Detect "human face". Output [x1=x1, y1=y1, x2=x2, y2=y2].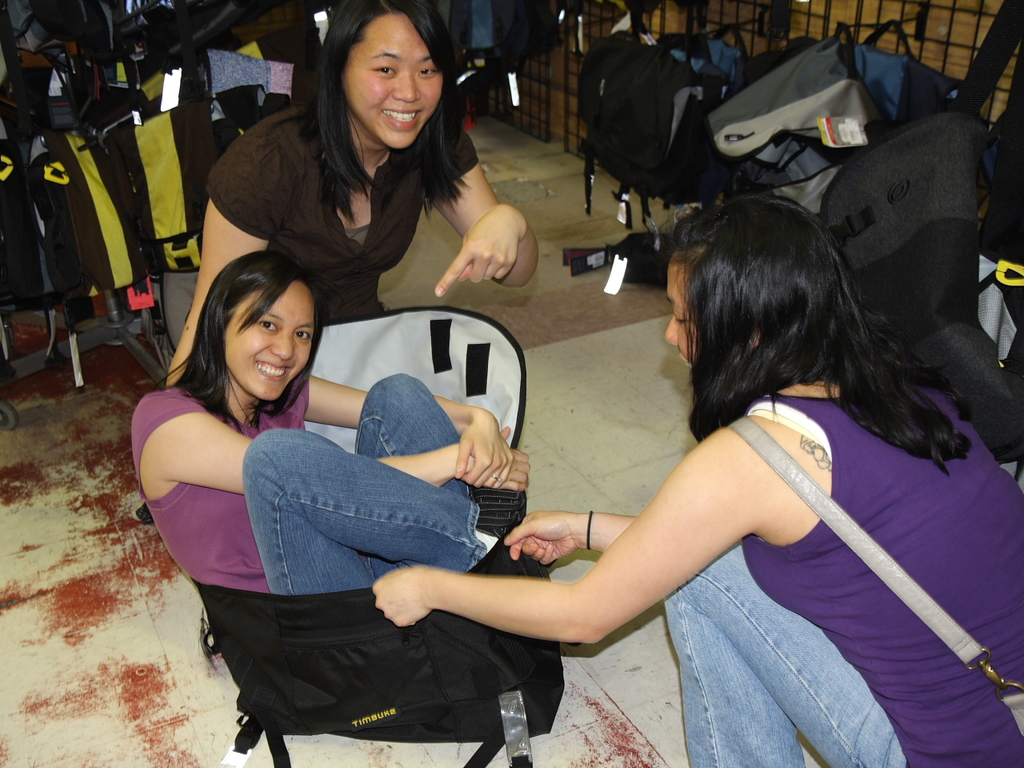
[x1=234, y1=284, x2=314, y2=400].
